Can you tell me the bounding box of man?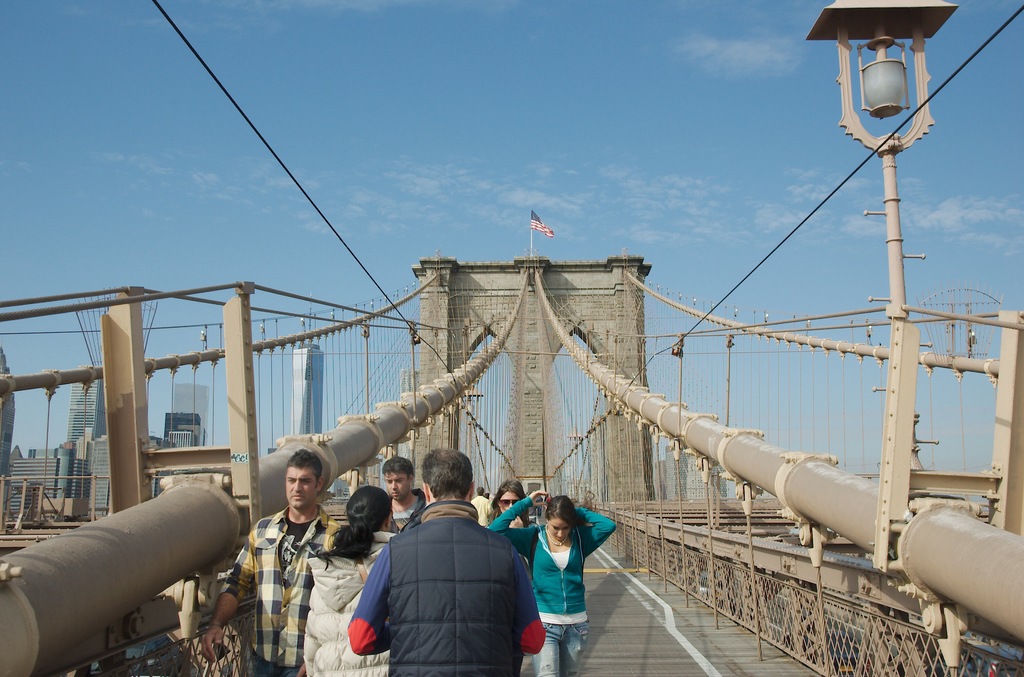
(375,464,425,528).
